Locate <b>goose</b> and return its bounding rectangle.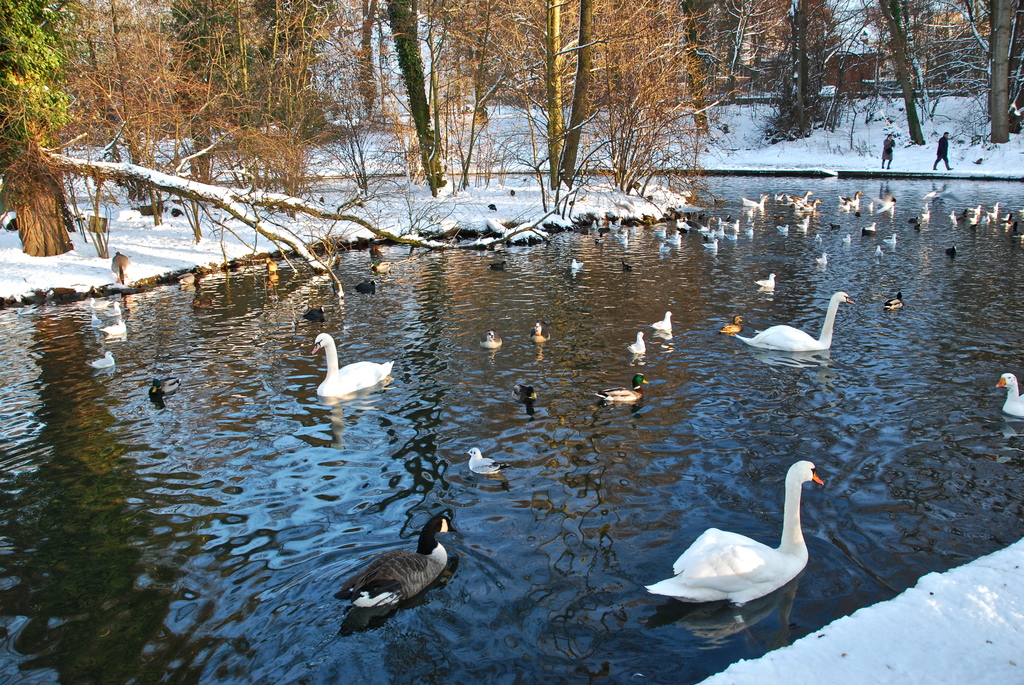
bbox=[334, 507, 460, 604].
